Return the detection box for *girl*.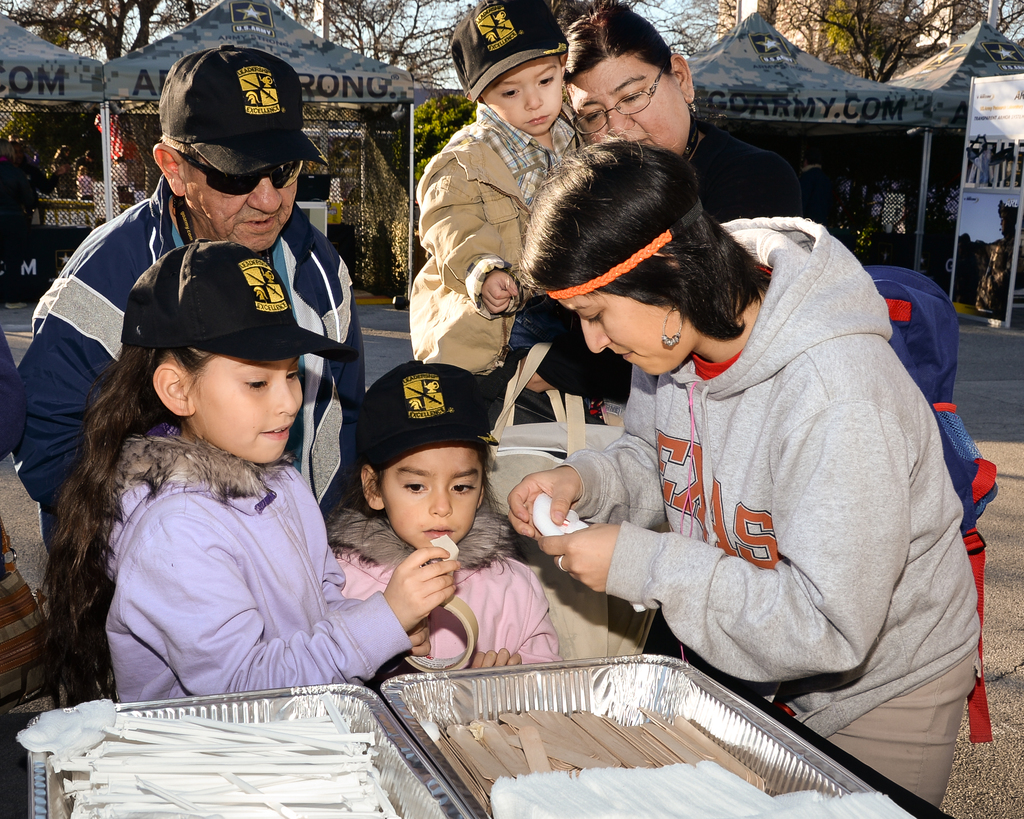
(325,449,558,685).
